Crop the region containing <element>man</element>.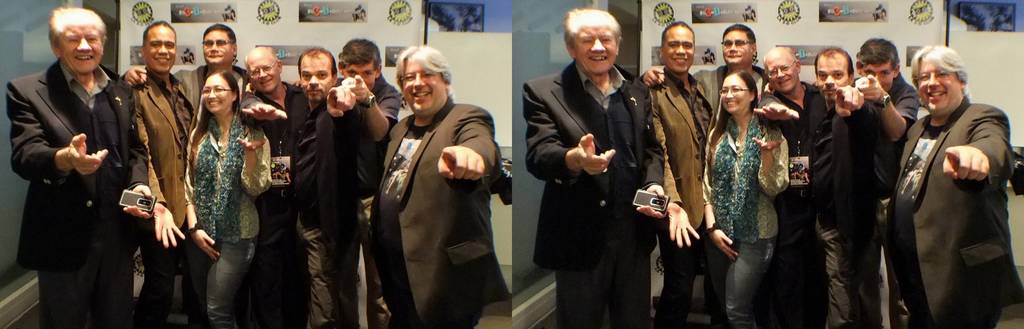
Crop region: {"x1": 518, "y1": 7, "x2": 657, "y2": 326}.
